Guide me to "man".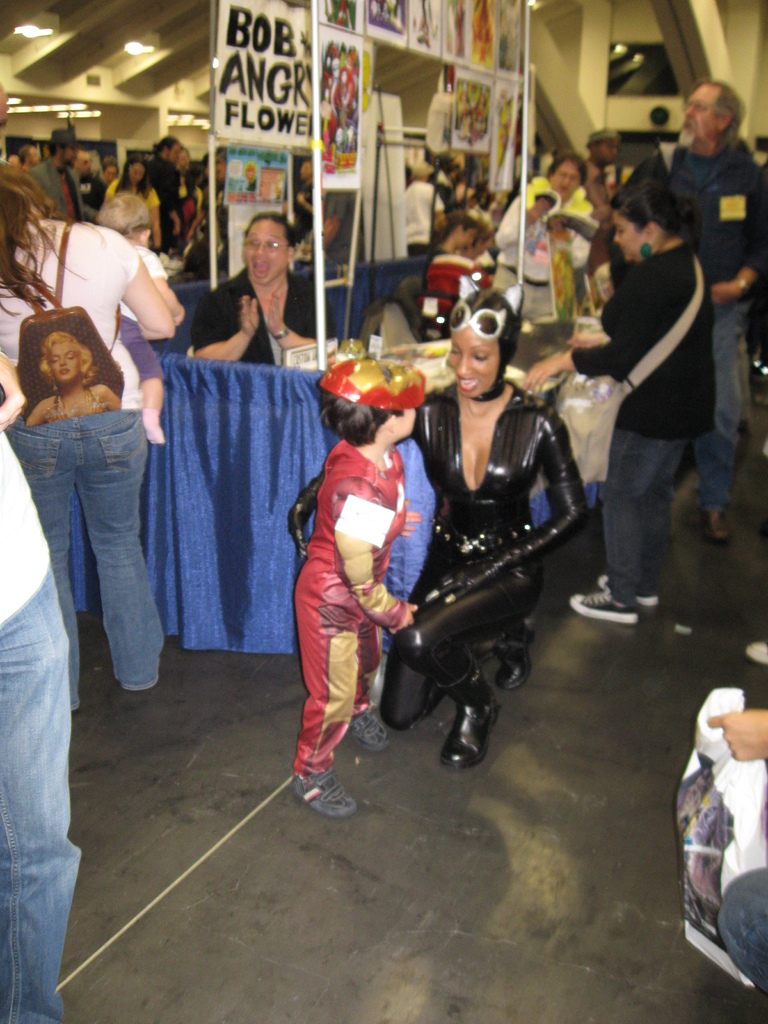
Guidance: (left=184, top=207, right=340, bottom=371).
